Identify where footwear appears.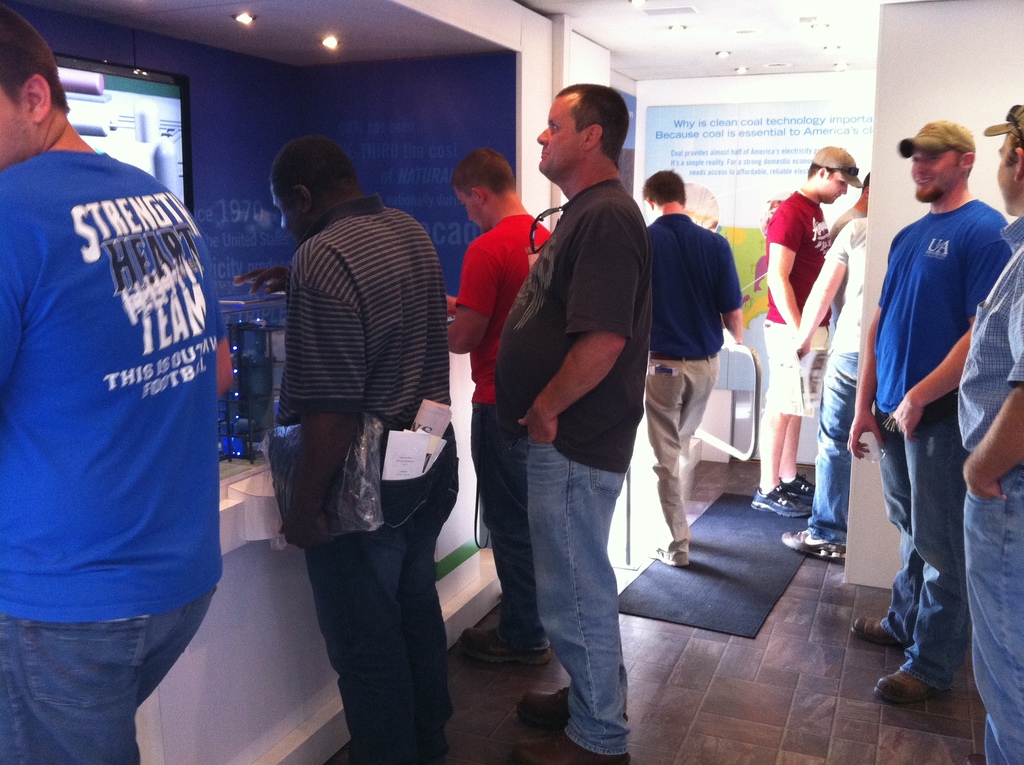
Appears at left=515, top=732, right=630, bottom=764.
